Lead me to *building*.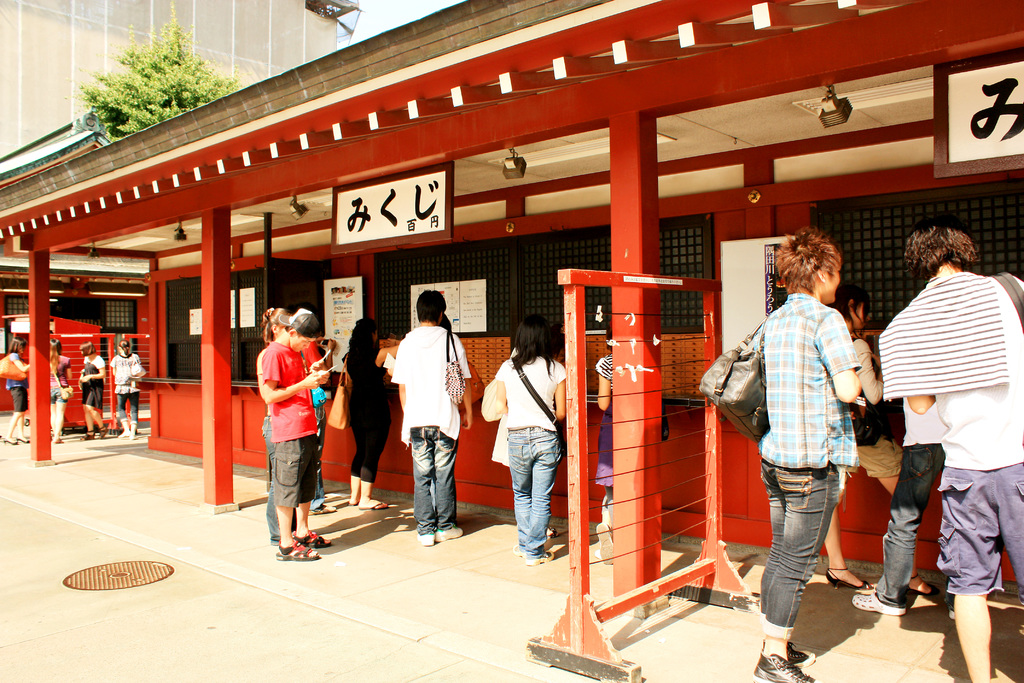
Lead to [left=0, top=0, right=354, bottom=411].
